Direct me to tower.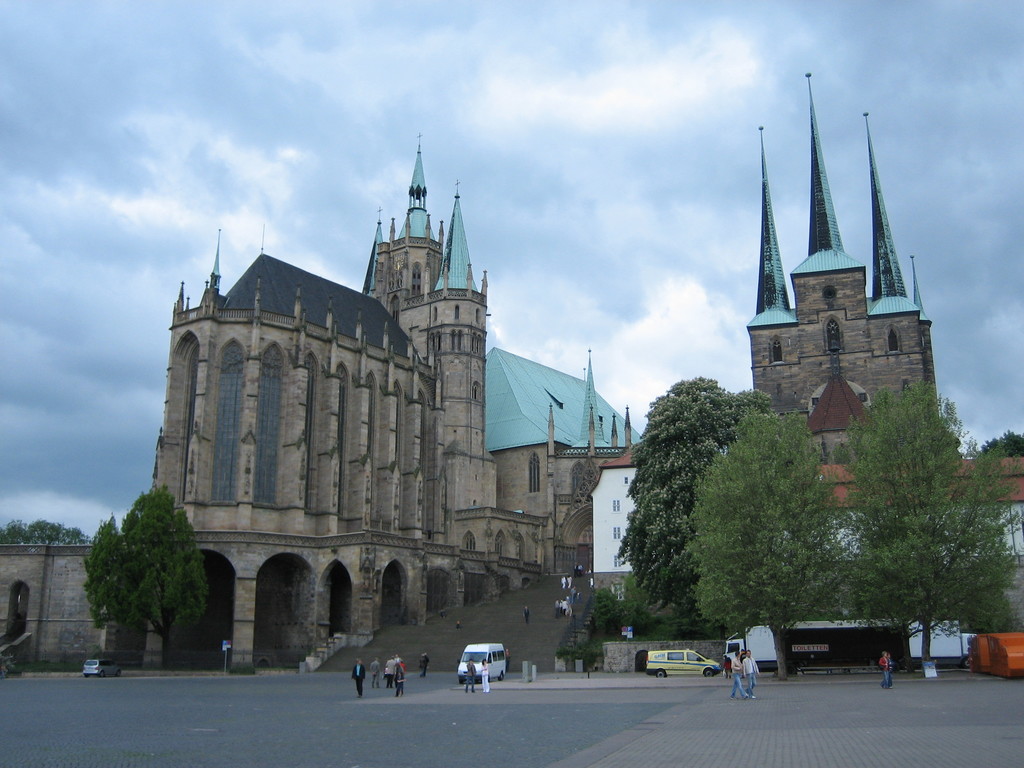
Direction: pyautogui.locateOnScreen(142, 141, 643, 663).
